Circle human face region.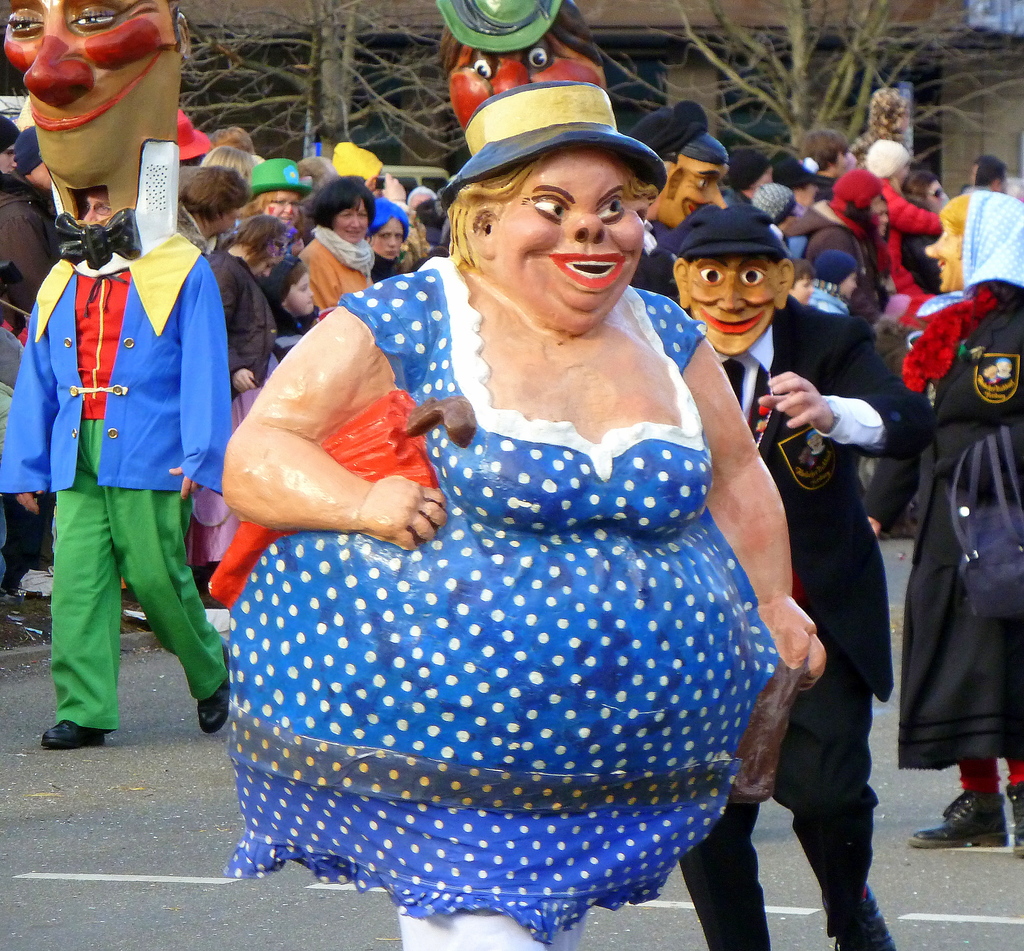
Region: region(373, 223, 403, 260).
